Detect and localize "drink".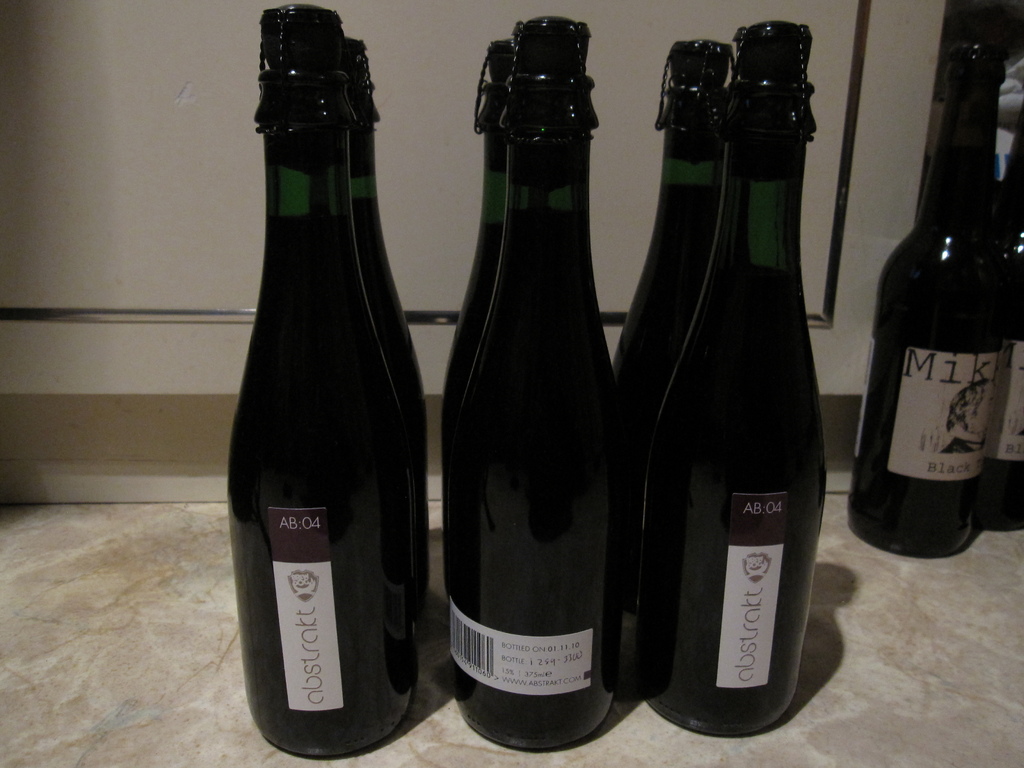
Localized at left=447, top=19, right=621, bottom=751.
